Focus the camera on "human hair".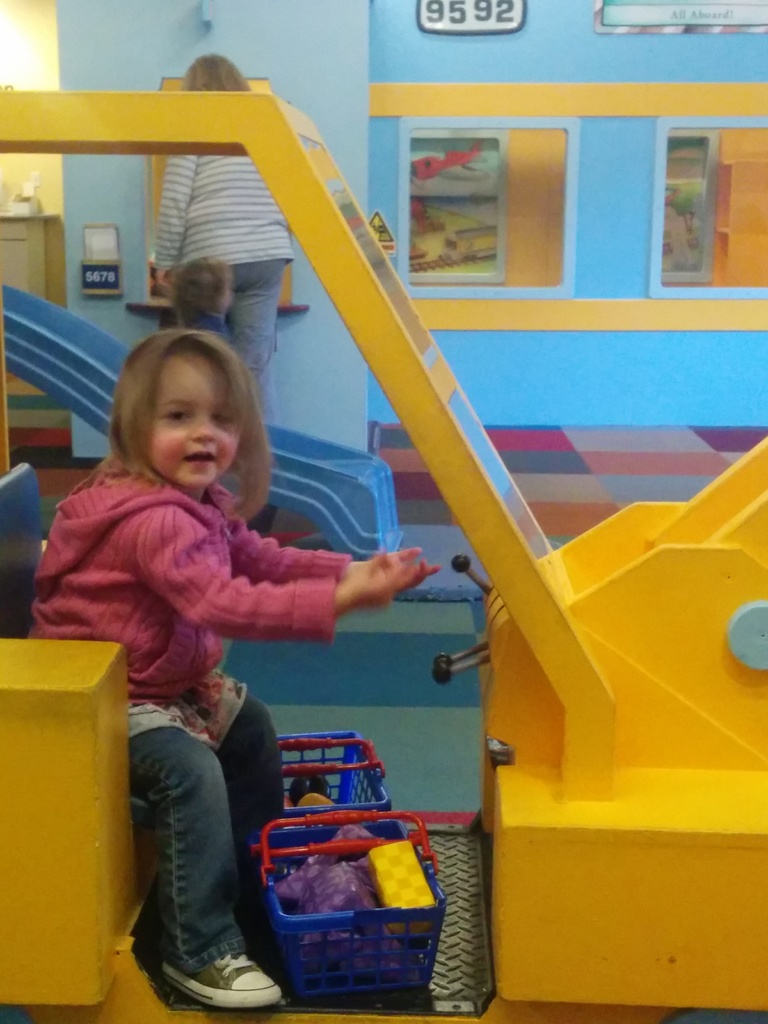
Focus region: bbox=(93, 325, 258, 494).
